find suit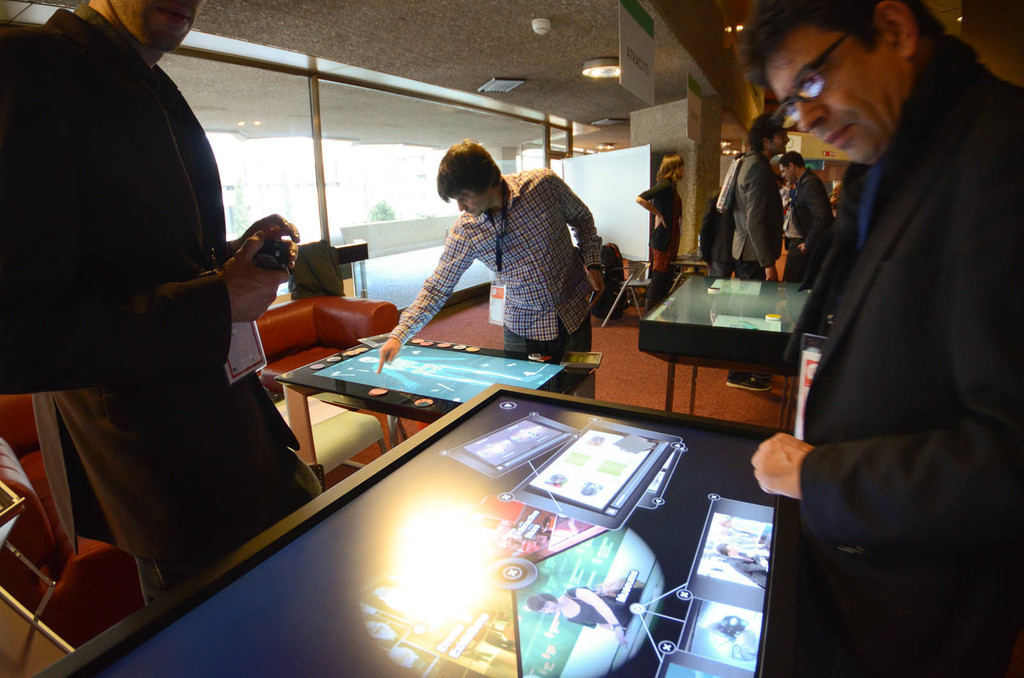
778,168,832,282
